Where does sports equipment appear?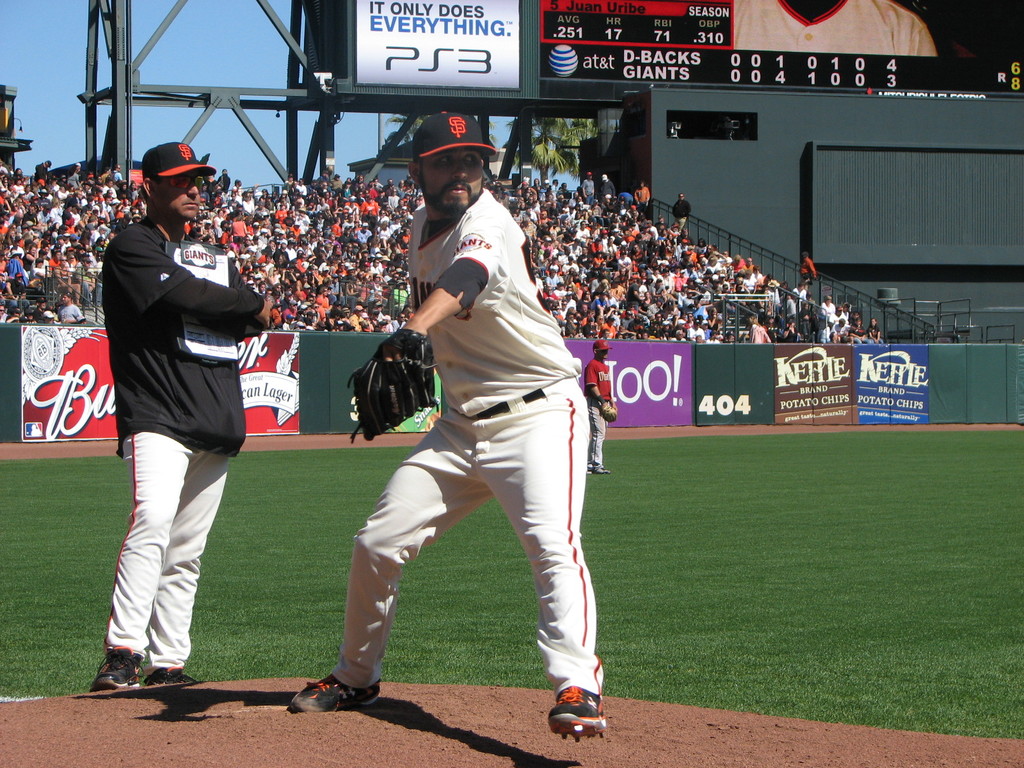
Appears at 142, 666, 210, 689.
